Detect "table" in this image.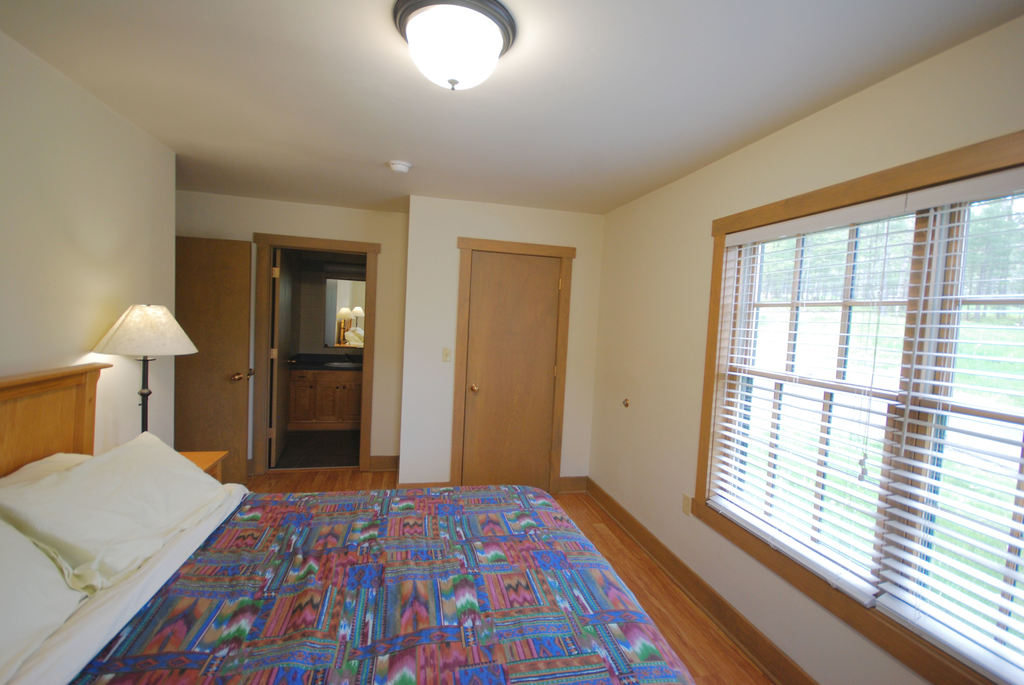
Detection: box=[176, 450, 226, 487].
